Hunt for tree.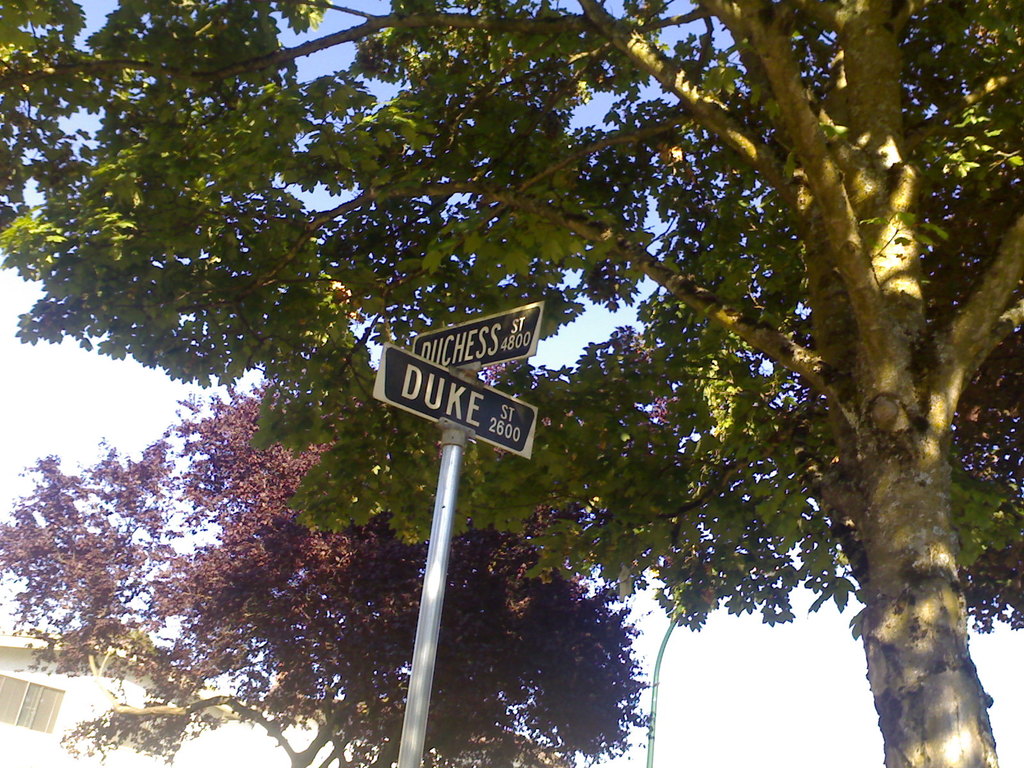
Hunted down at 0 367 662 765.
